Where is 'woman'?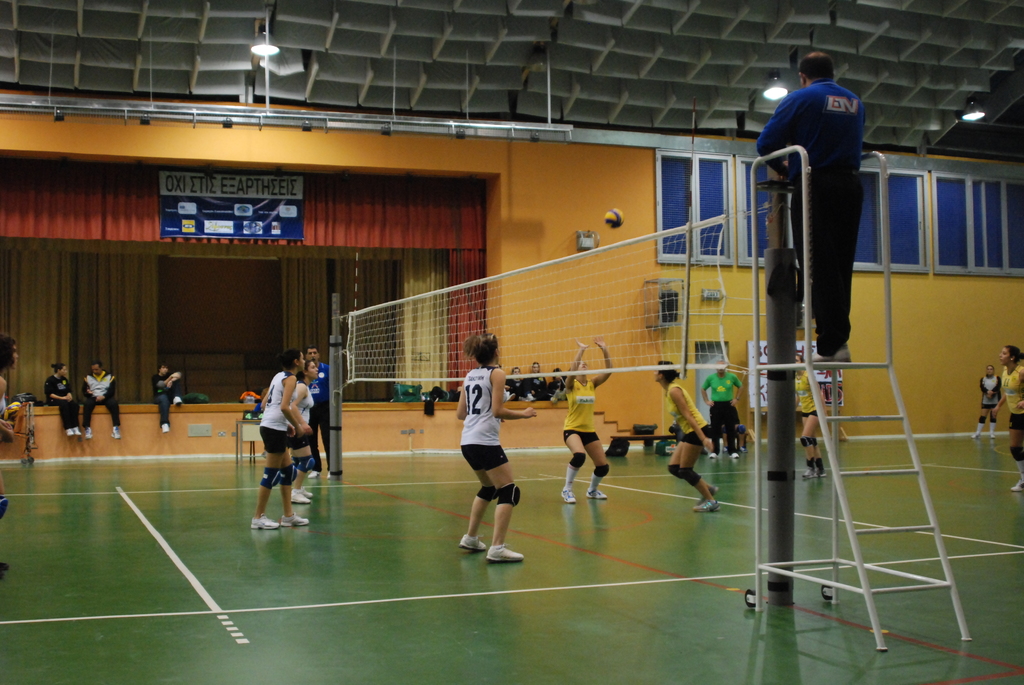
[x1=241, y1=345, x2=317, y2=535].
